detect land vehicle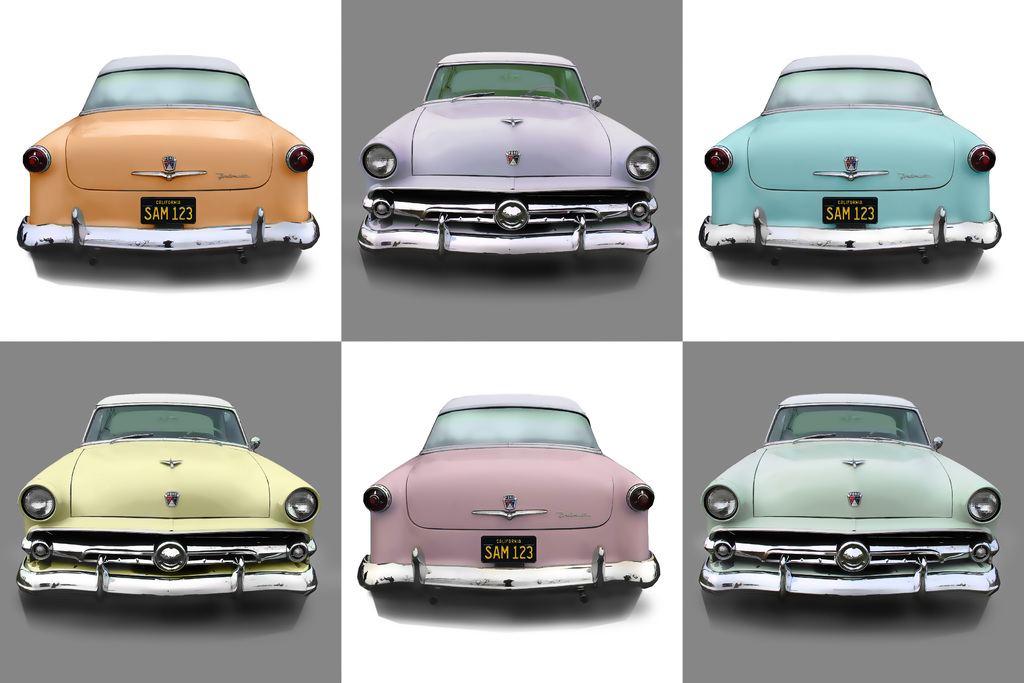
14:393:316:597
